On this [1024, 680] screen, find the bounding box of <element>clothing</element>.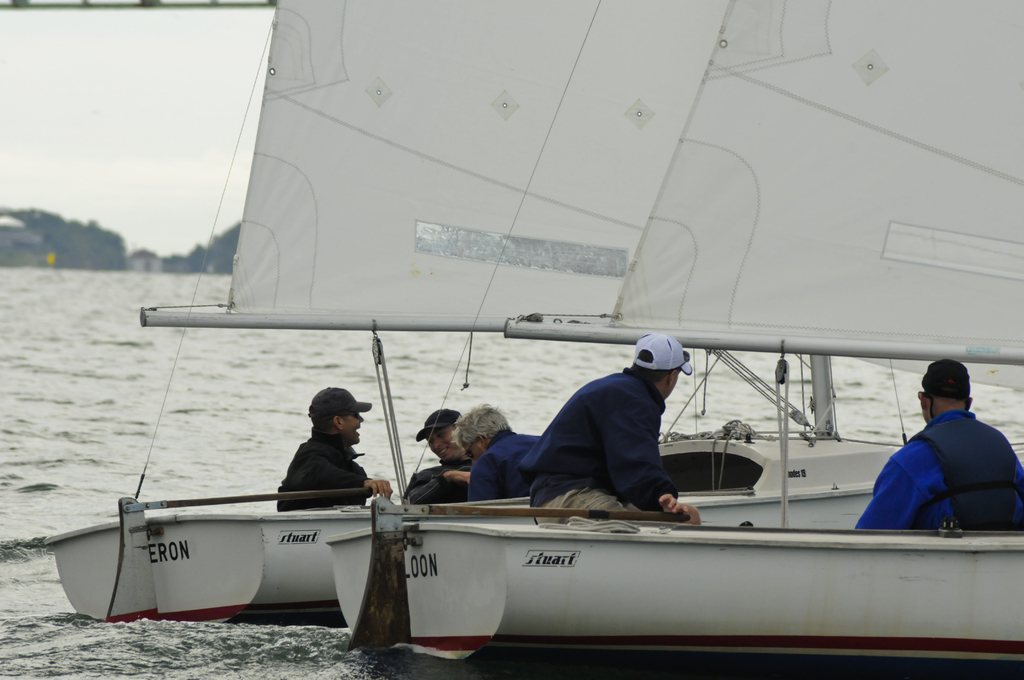
Bounding box: 524:370:669:503.
